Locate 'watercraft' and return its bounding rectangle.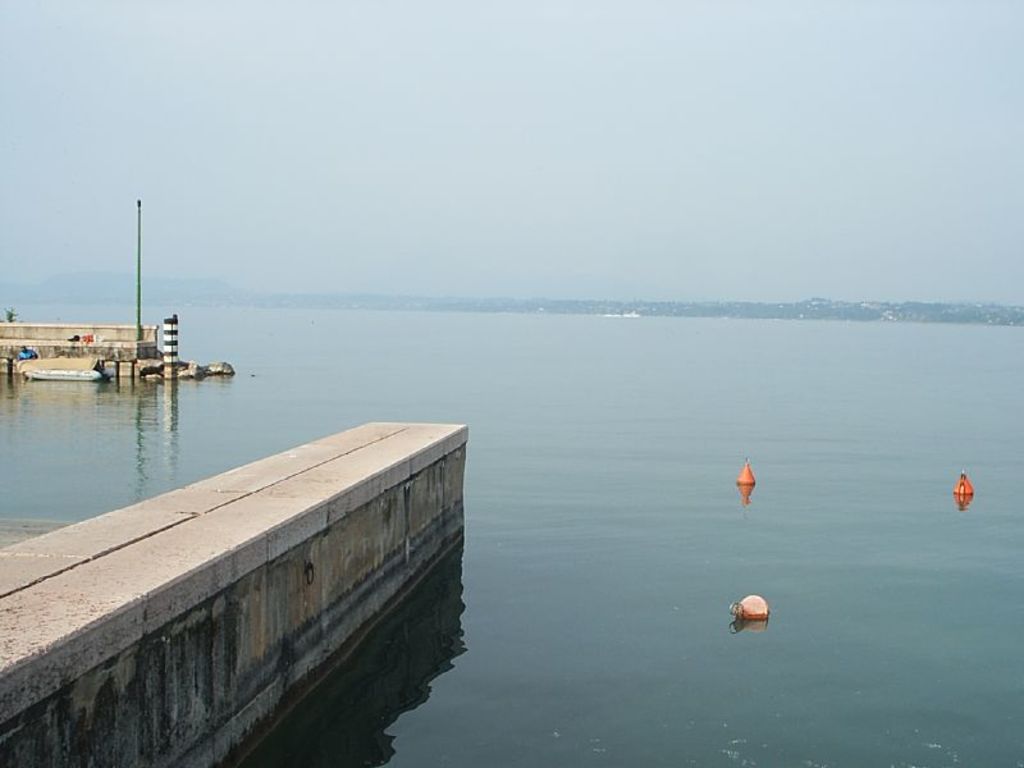
{"left": 24, "top": 362, "right": 113, "bottom": 378}.
